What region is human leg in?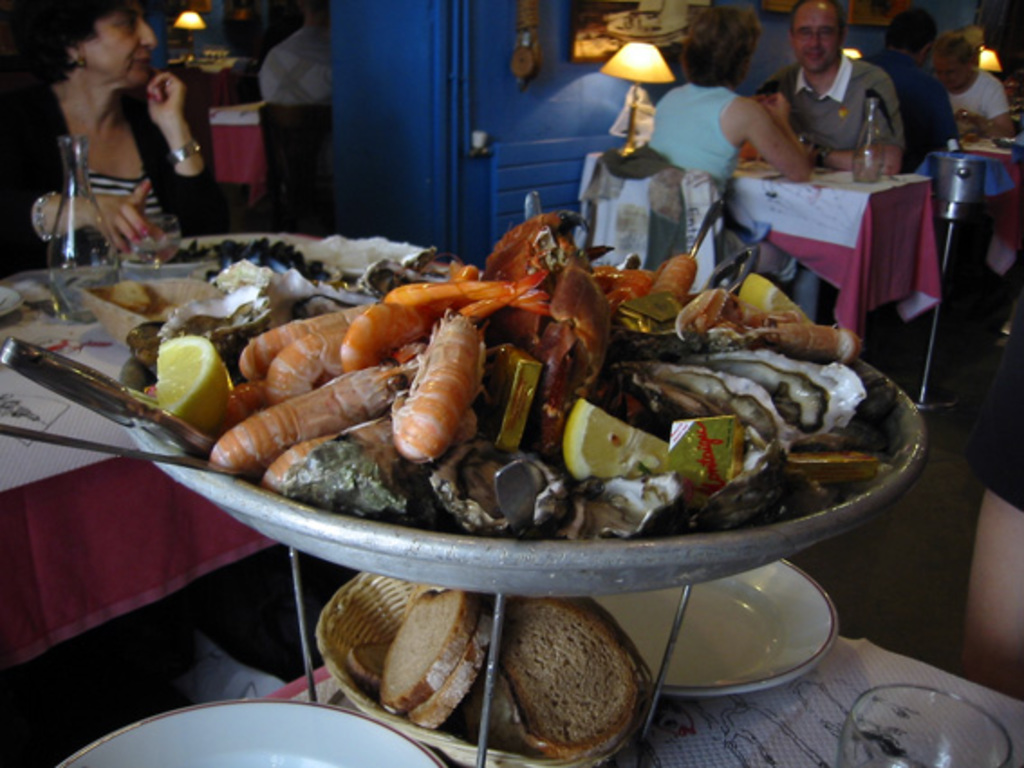
crop(954, 284, 1022, 701).
